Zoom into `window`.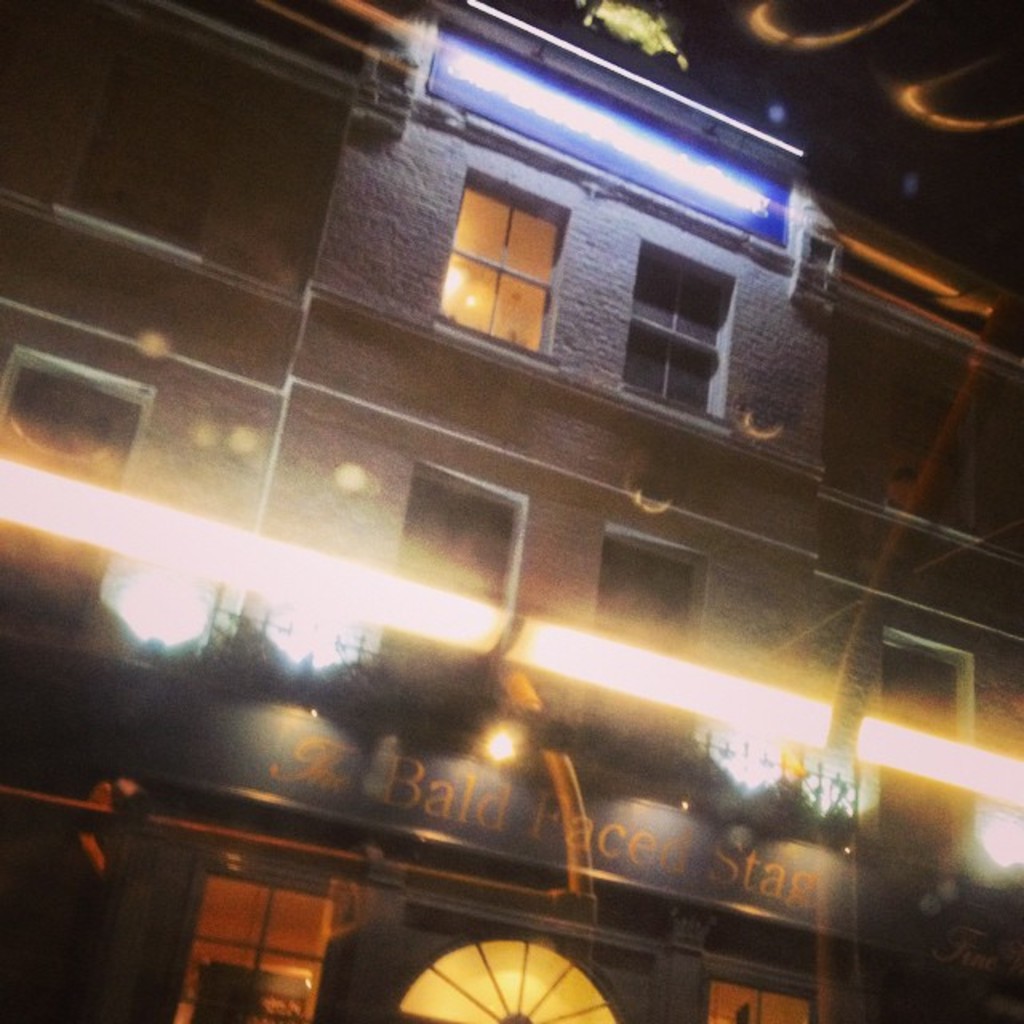
Zoom target: region(611, 235, 733, 427).
